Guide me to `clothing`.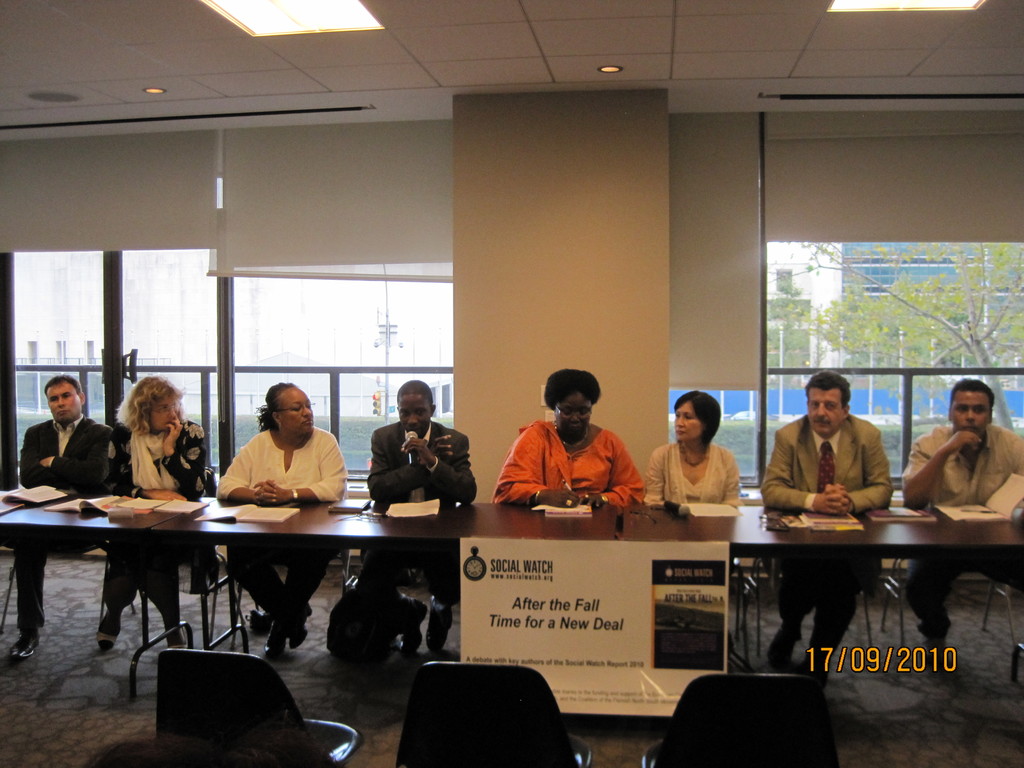
Guidance: crop(215, 422, 350, 617).
